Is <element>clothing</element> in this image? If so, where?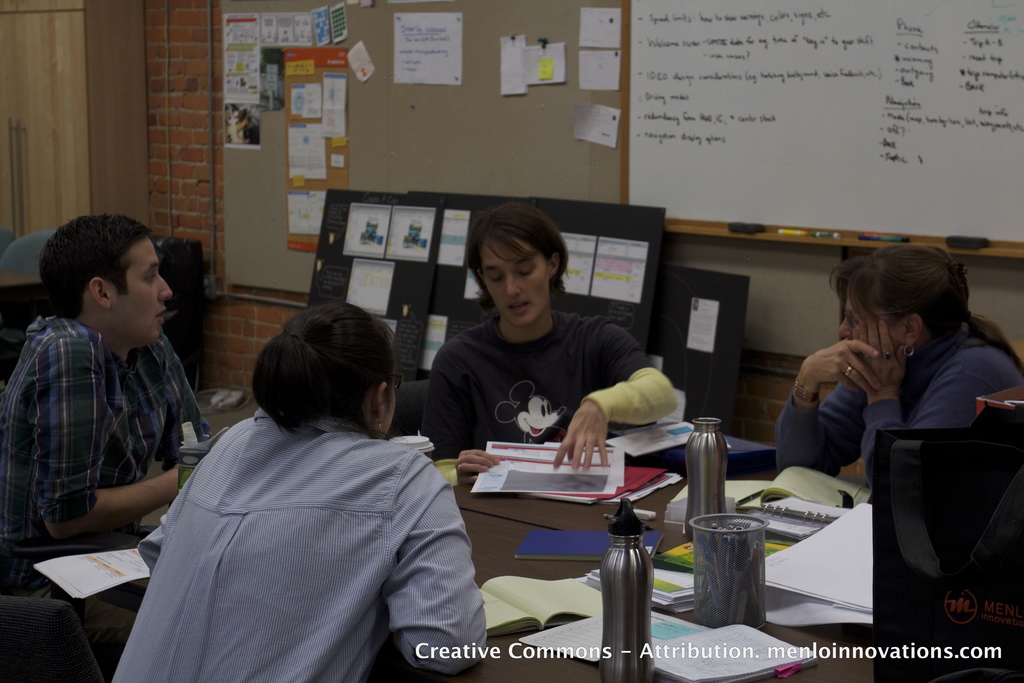
Yes, at box=[0, 315, 215, 654].
